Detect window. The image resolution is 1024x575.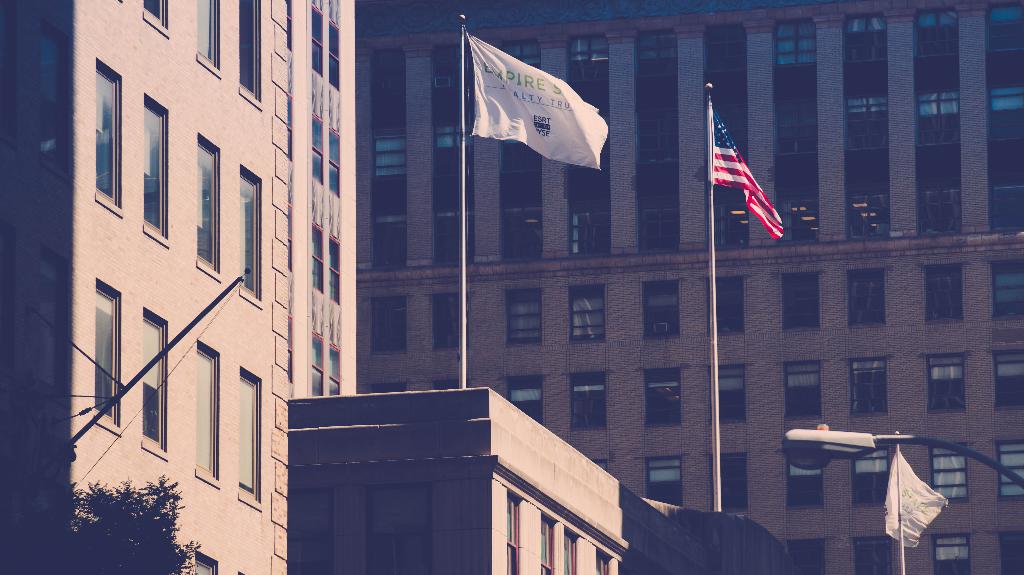
(x1=369, y1=294, x2=406, y2=356).
